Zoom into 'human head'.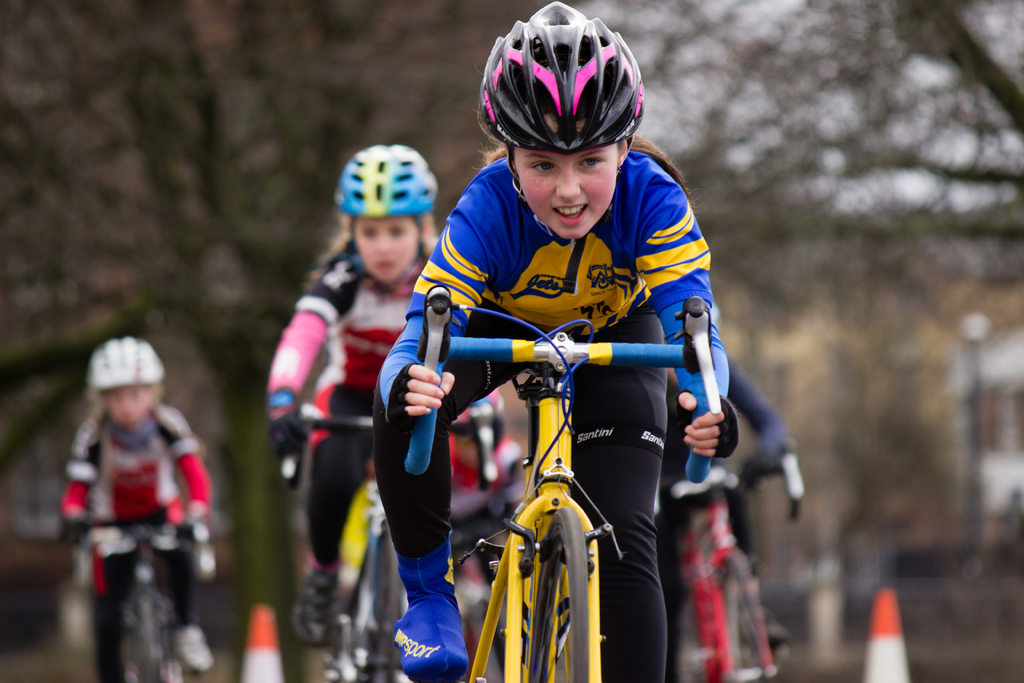
Zoom target: 84/338/164/428.
